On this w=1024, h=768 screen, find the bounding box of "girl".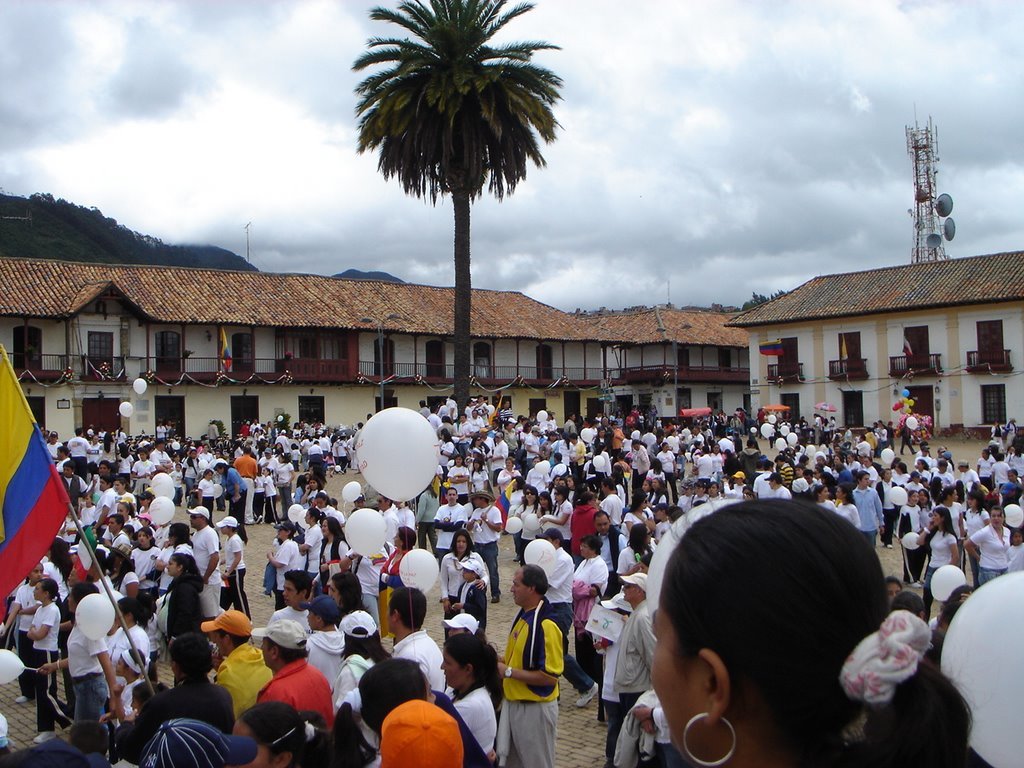
Bounding box: box=[167, 464, 188, 503].
